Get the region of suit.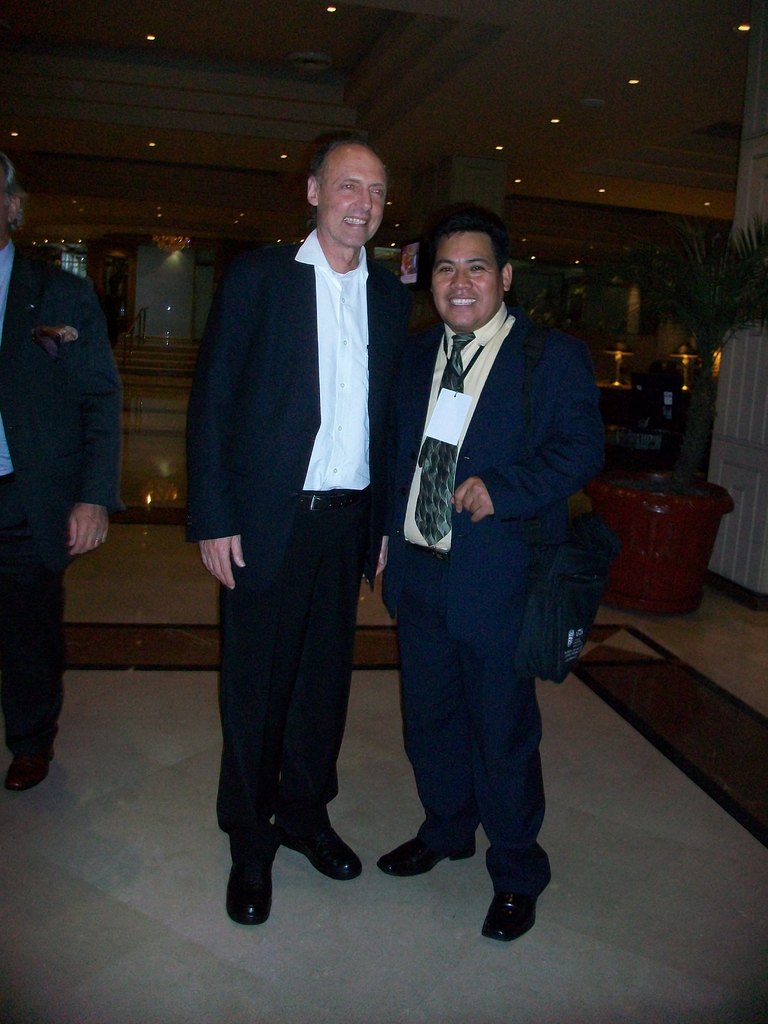
{"x1": 0, "y1": 234, "x2": 124, "y2": 758}.
